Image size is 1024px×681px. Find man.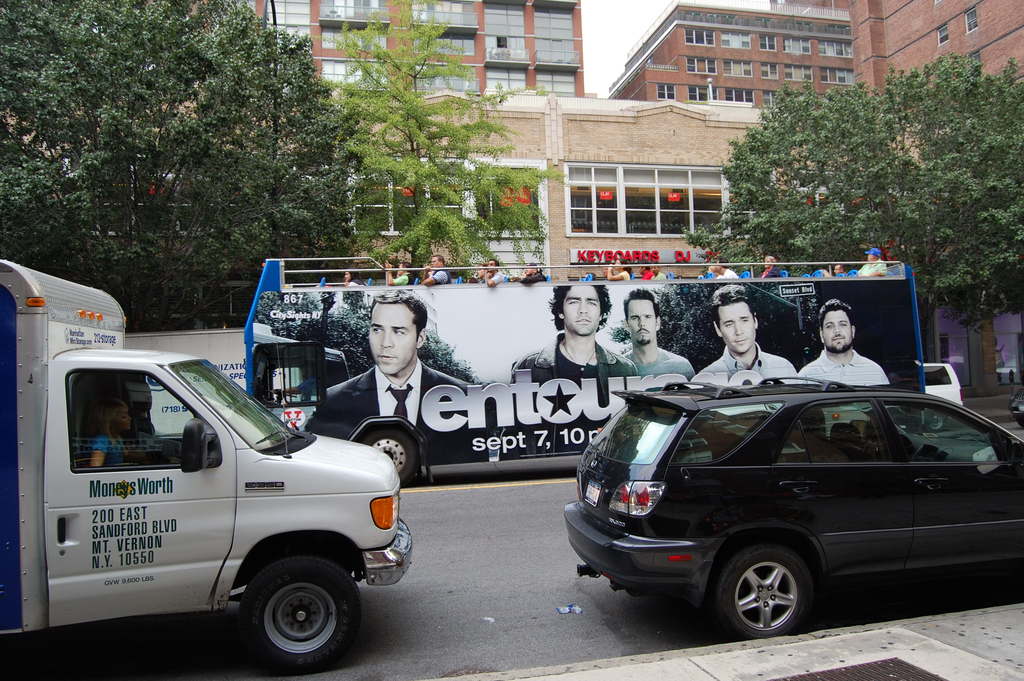
Rect(125, 382, 157, 439).
